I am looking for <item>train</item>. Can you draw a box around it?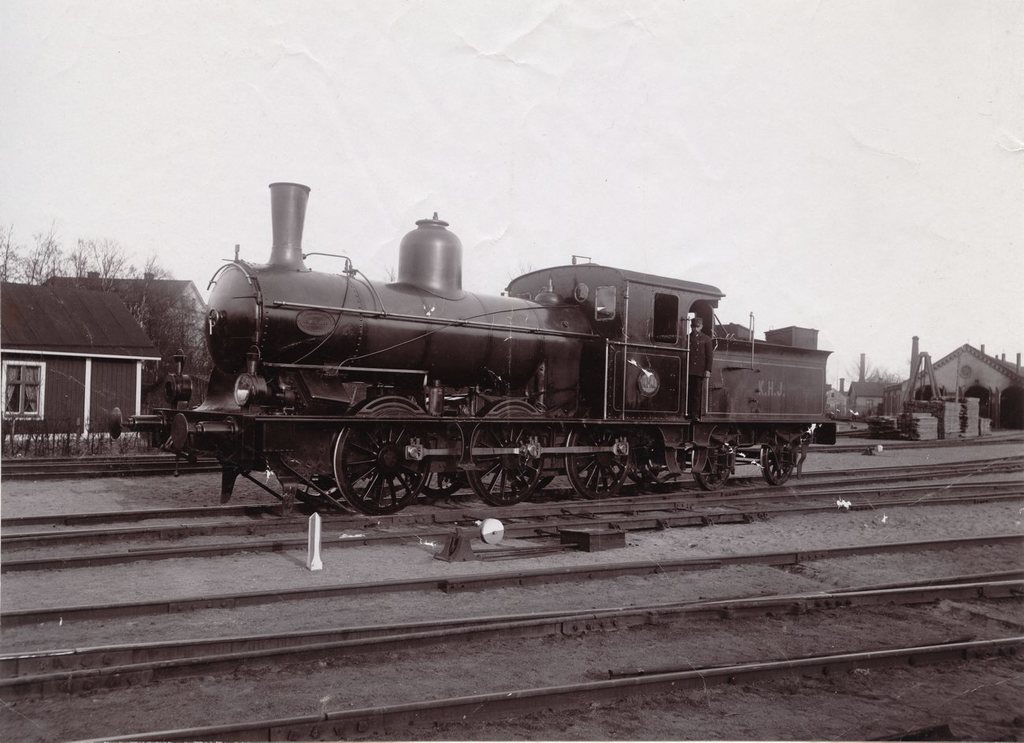
Sure, the bounding box is box(109, 185, 837, 516).
